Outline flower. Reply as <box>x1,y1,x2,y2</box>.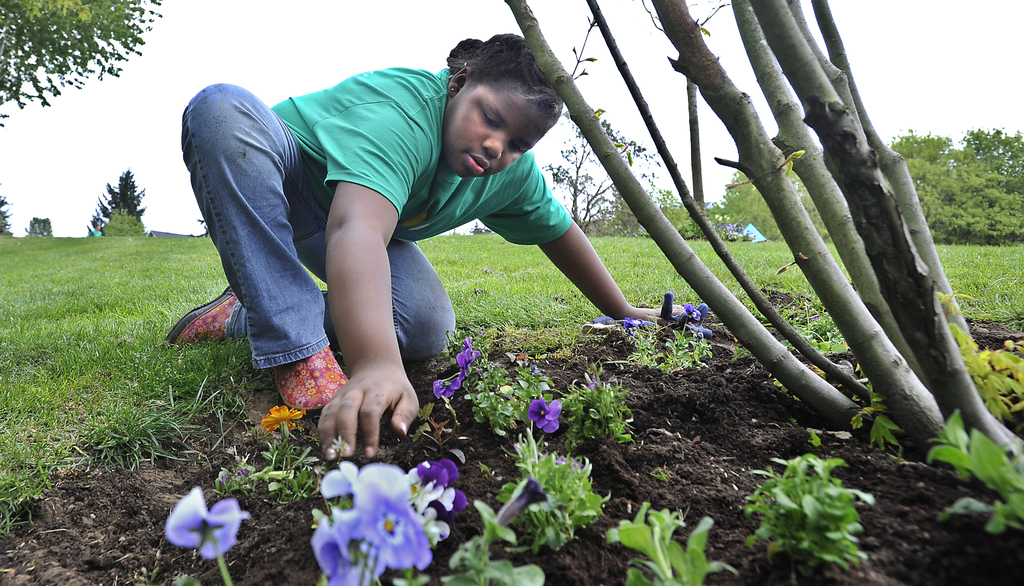
<box>431,377,463,402</box>.
